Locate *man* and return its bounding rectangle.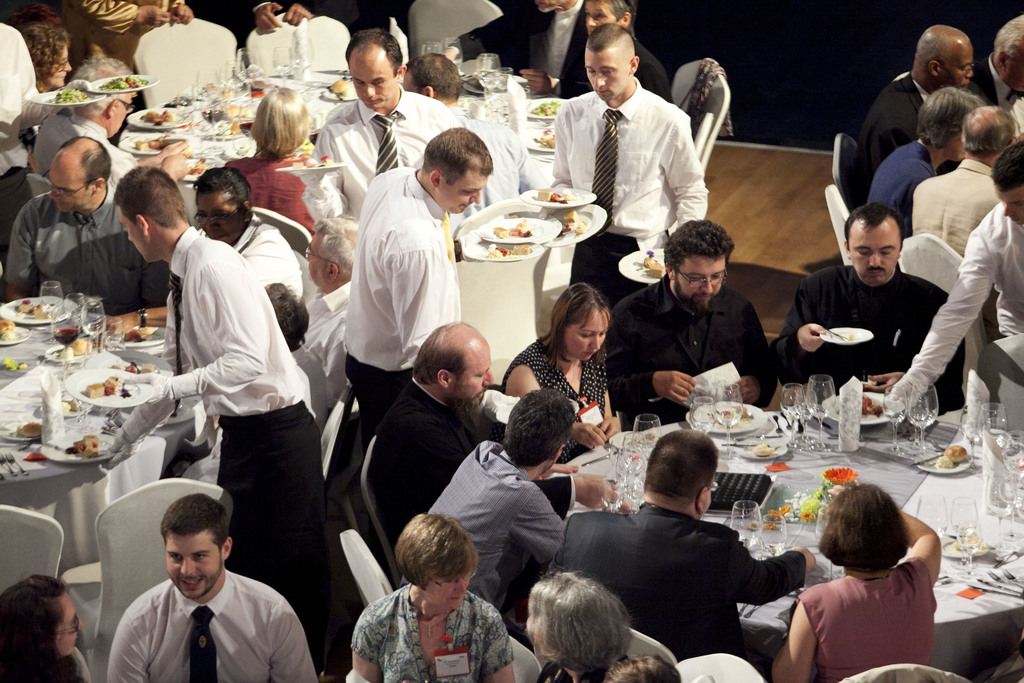
x1=910, y1=104, x2=1022, y2=262.
